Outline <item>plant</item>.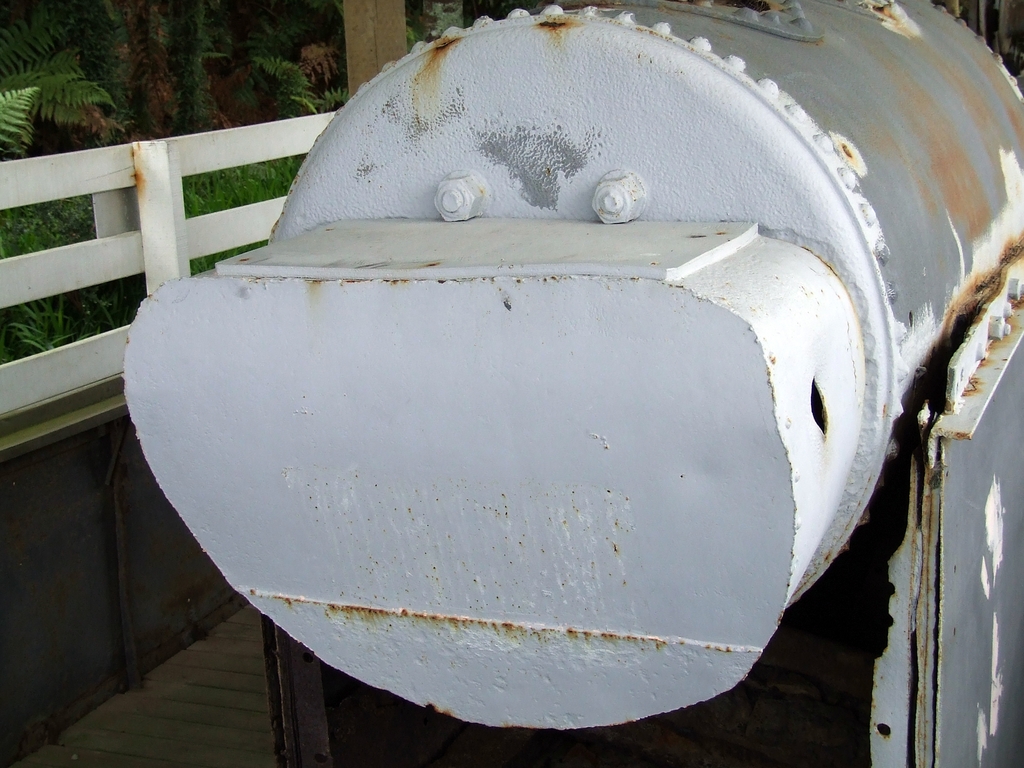
Outline: bbox(407, 0, 465, 50).
